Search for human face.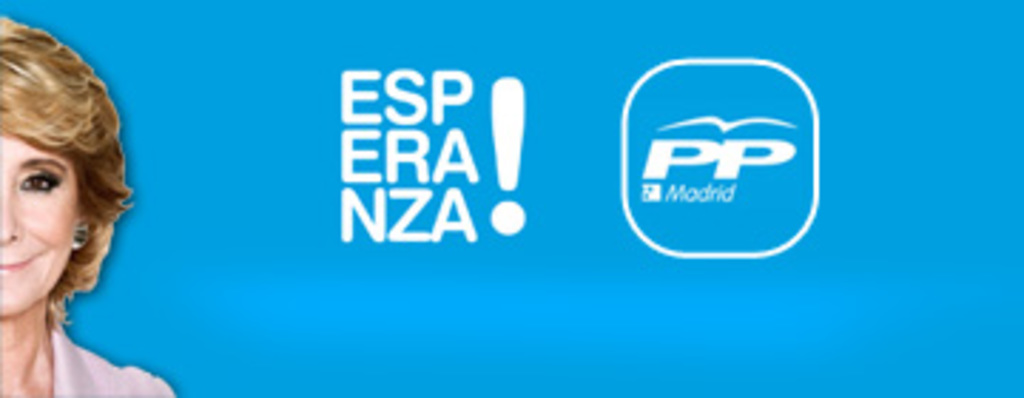
Found at pyautogui.locateOnScreen(0, 134, 80, 318).
